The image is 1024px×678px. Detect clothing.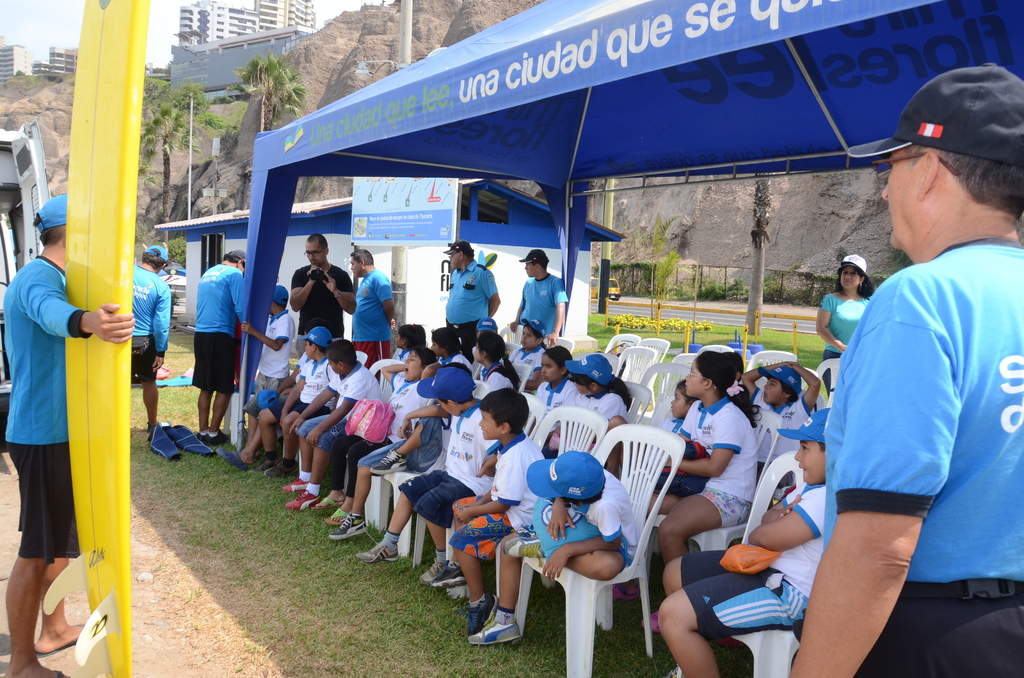
Detection: <bbox>521, 246, 547, 265</bbox>.
